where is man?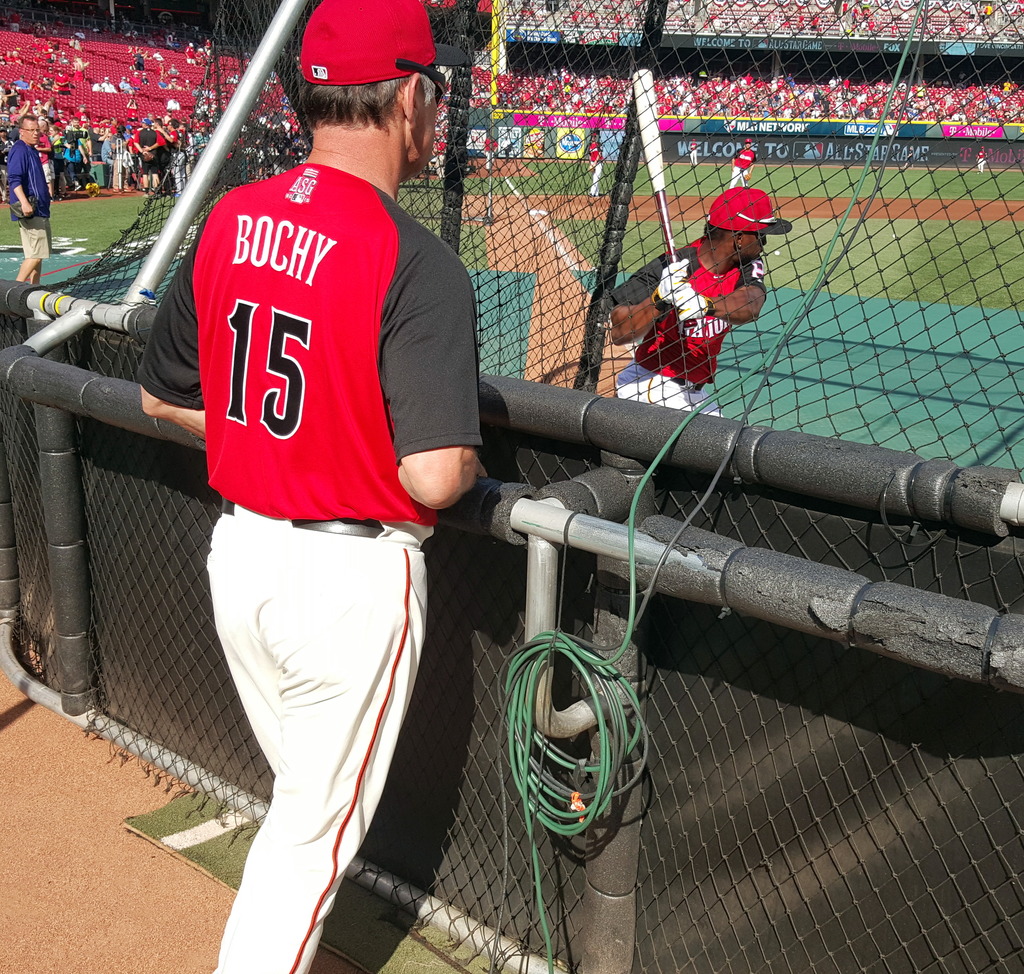
box(6, 10, 20, 30).
